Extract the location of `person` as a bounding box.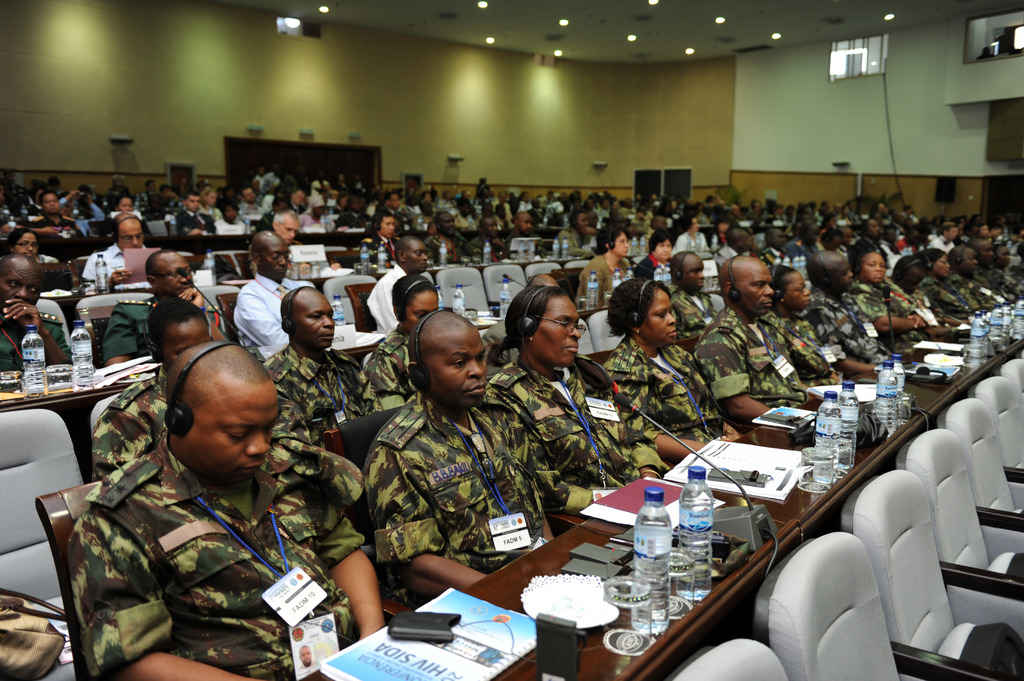
locate(360, 205, 396, 267).
